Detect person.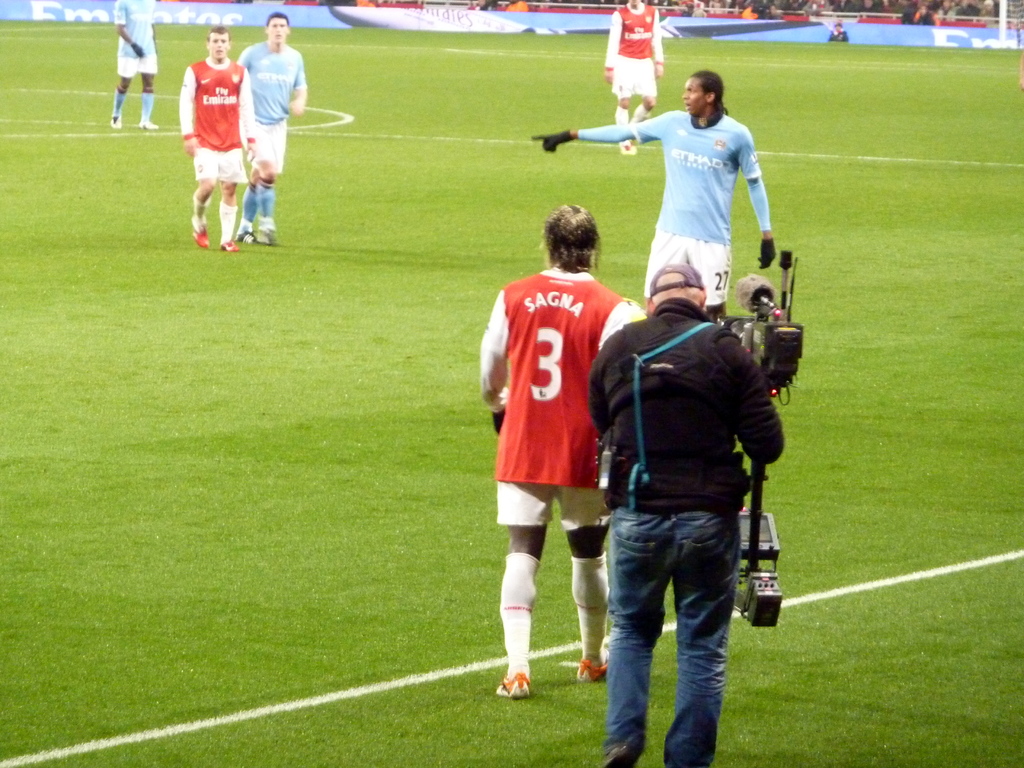
Detected at <region>235, 11, 307, 246</region>.
